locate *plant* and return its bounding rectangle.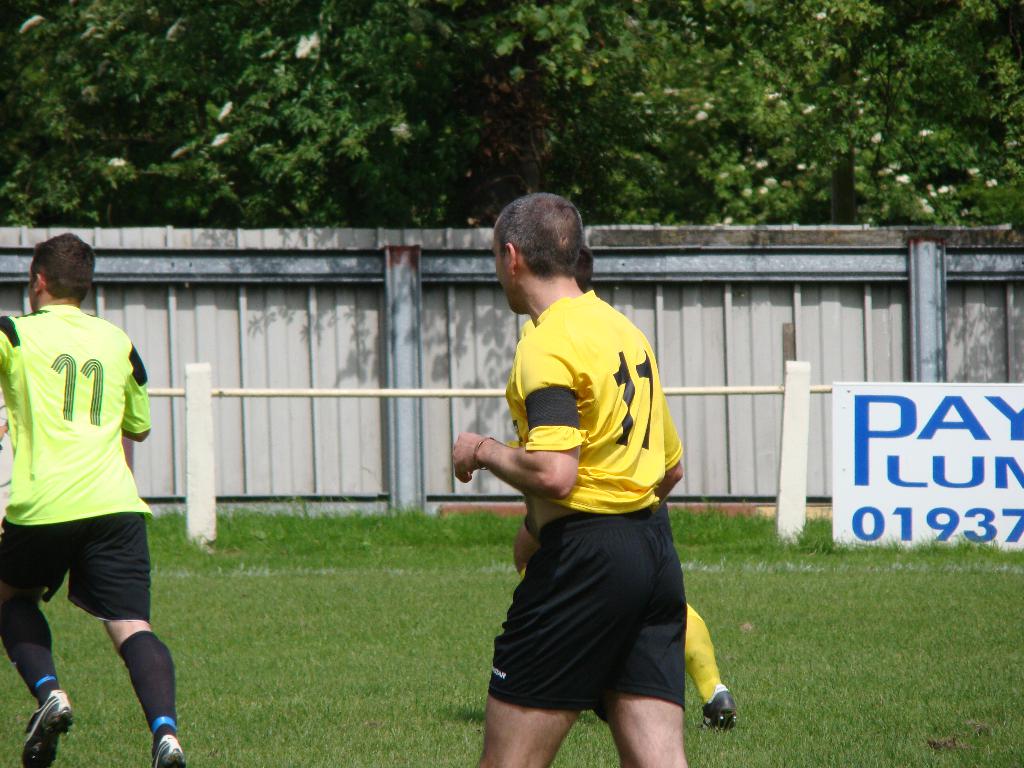
BBox(547, 707, 623, 767).
